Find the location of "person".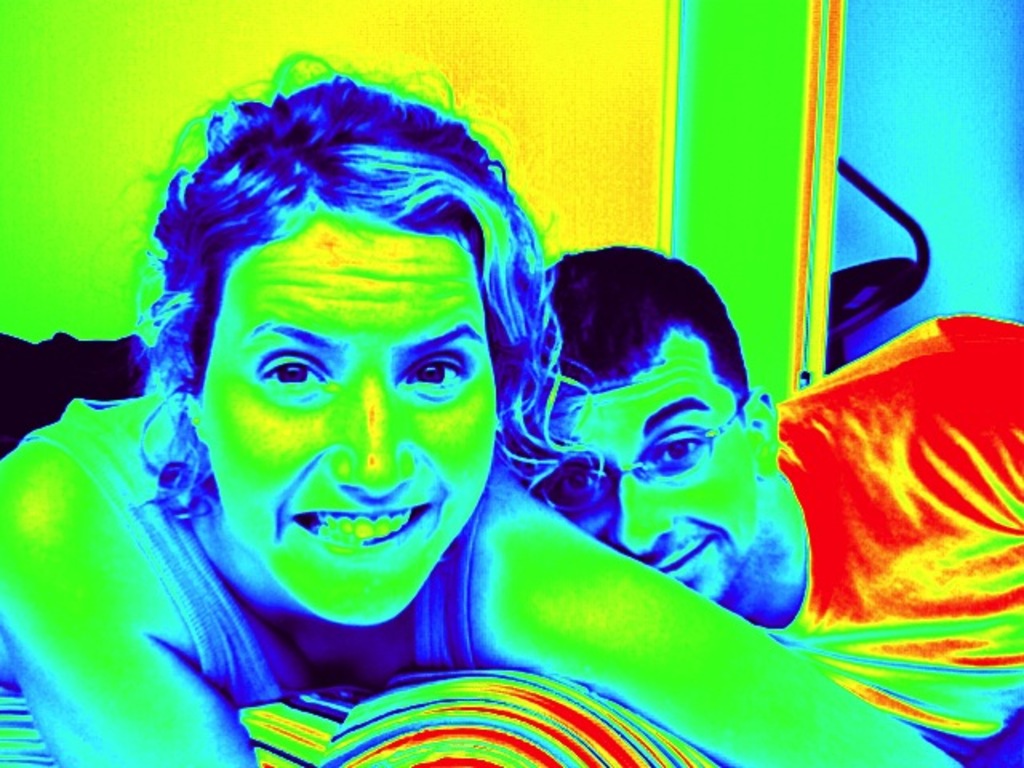
Location: (x1=506, y1=243, x2=1022, y2=766).
